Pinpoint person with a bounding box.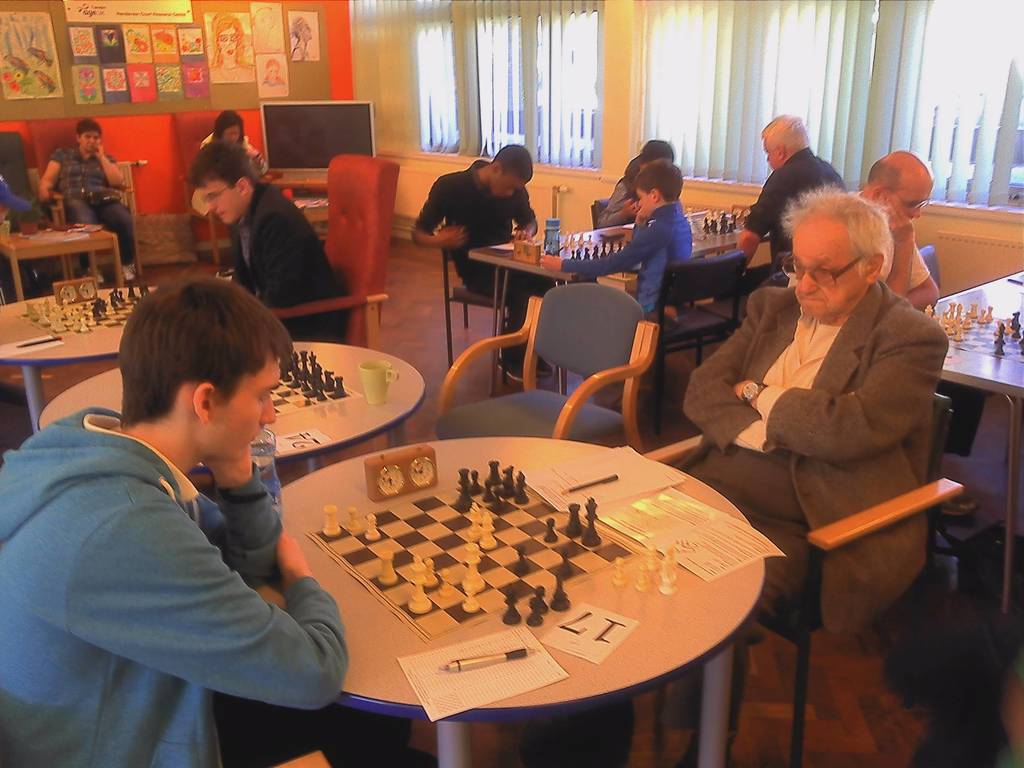
<box>293,16,316,61</box>.
